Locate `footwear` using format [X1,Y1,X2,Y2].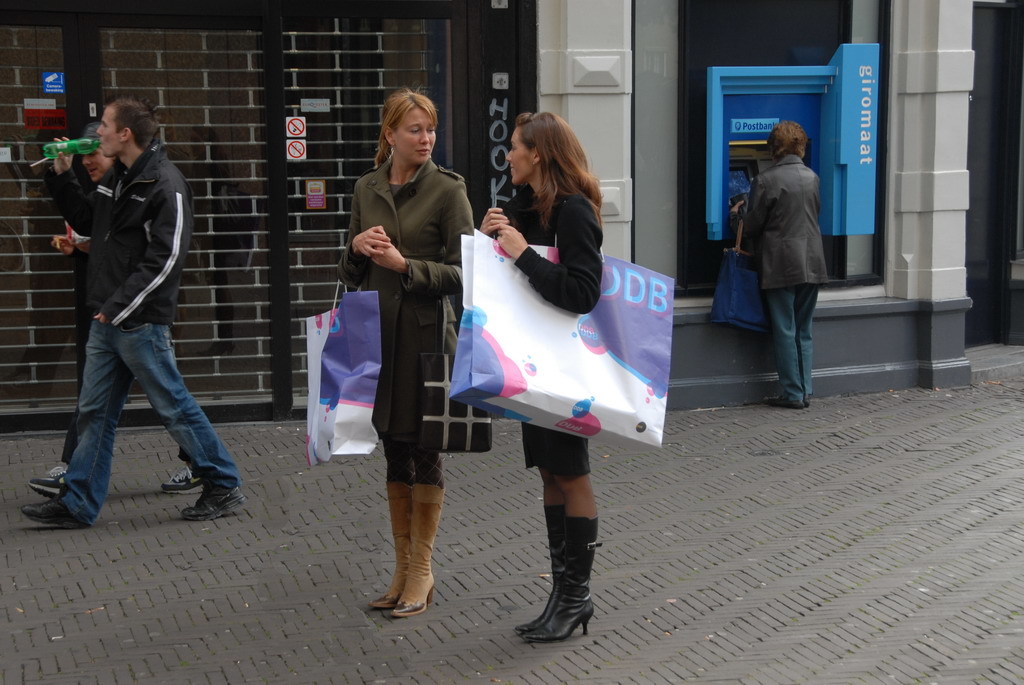
[529,561,597,650].
